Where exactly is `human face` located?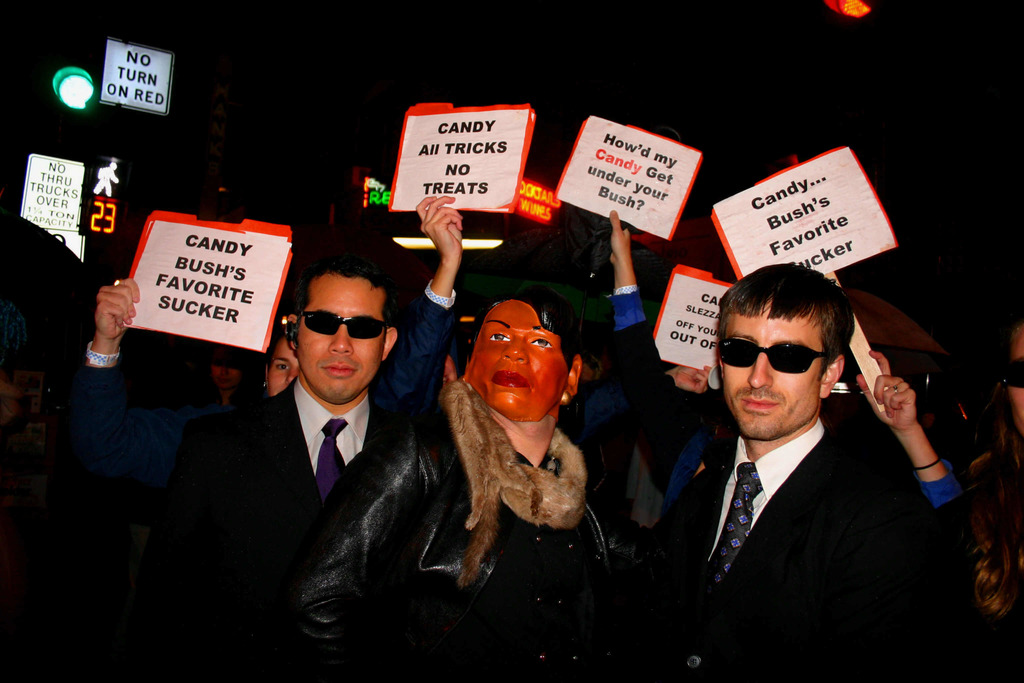
Its bounding box is l=298, t=267, r=381, b=400.
